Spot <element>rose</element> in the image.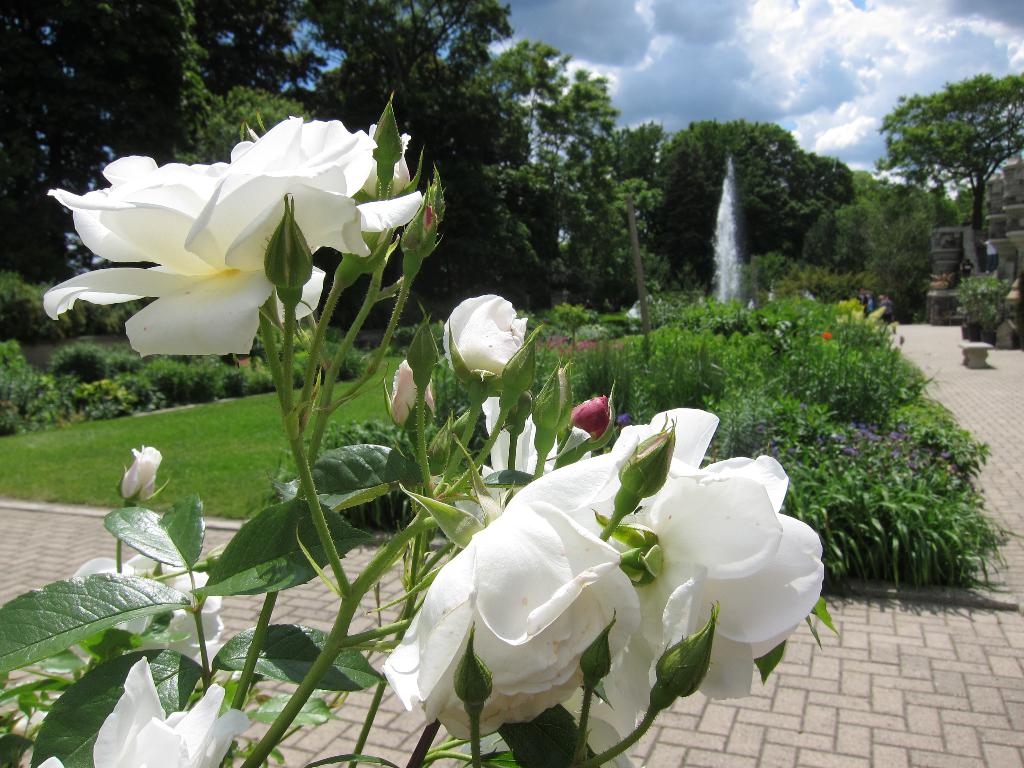
<element>rose</element> found at 248 111 421 328.
